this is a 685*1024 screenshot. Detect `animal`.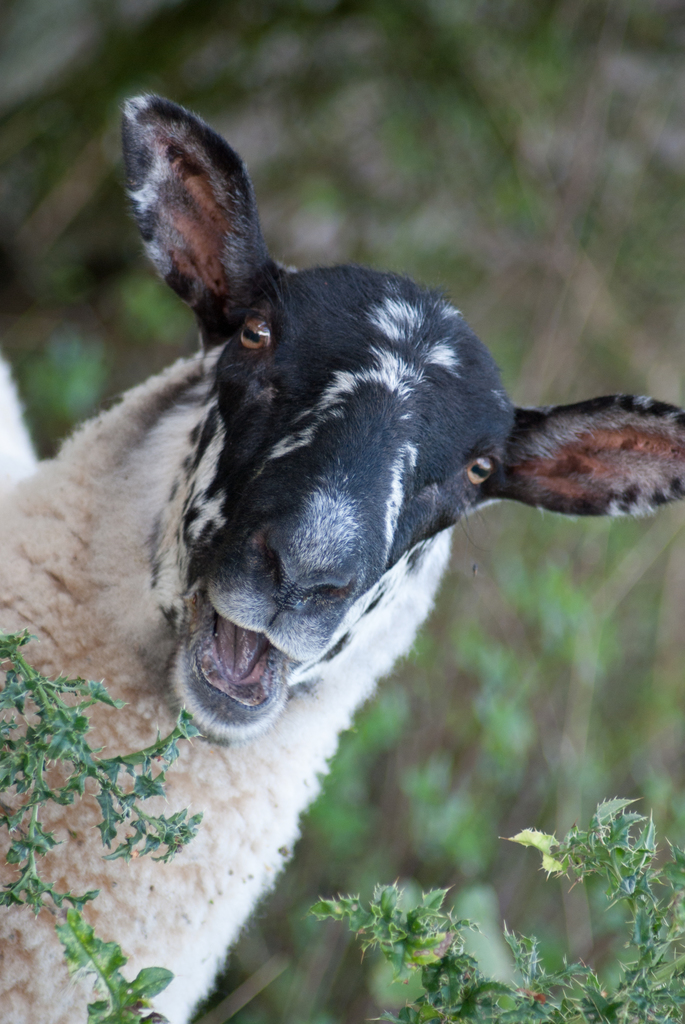
x1=0 y1=84 x2=684 y2=1023.
